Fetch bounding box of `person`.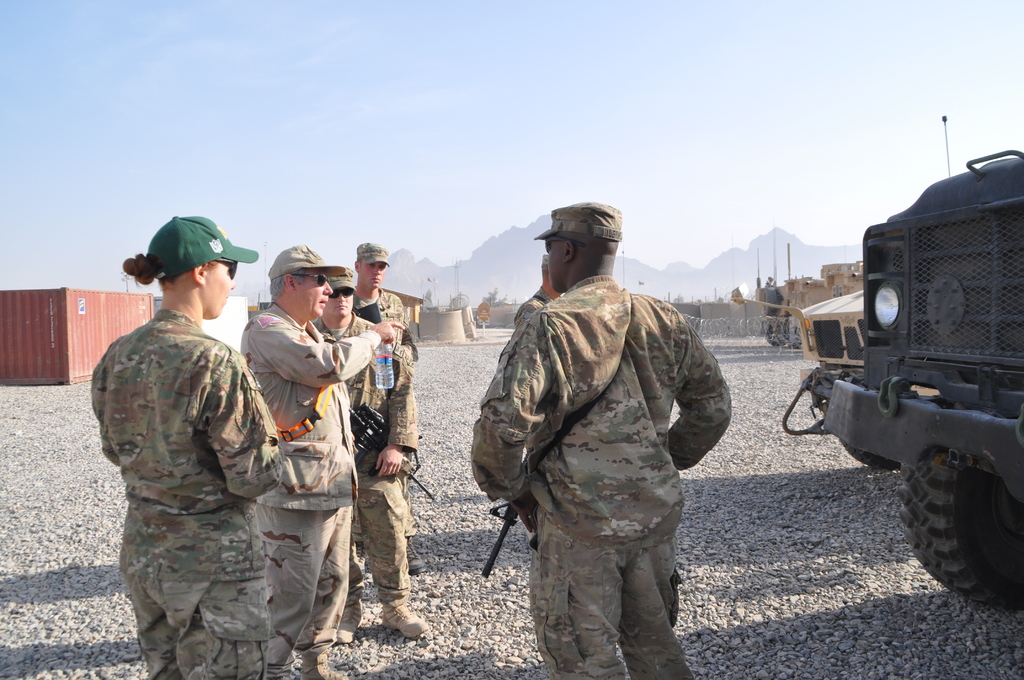
Bbox: (490,211,733,673).
